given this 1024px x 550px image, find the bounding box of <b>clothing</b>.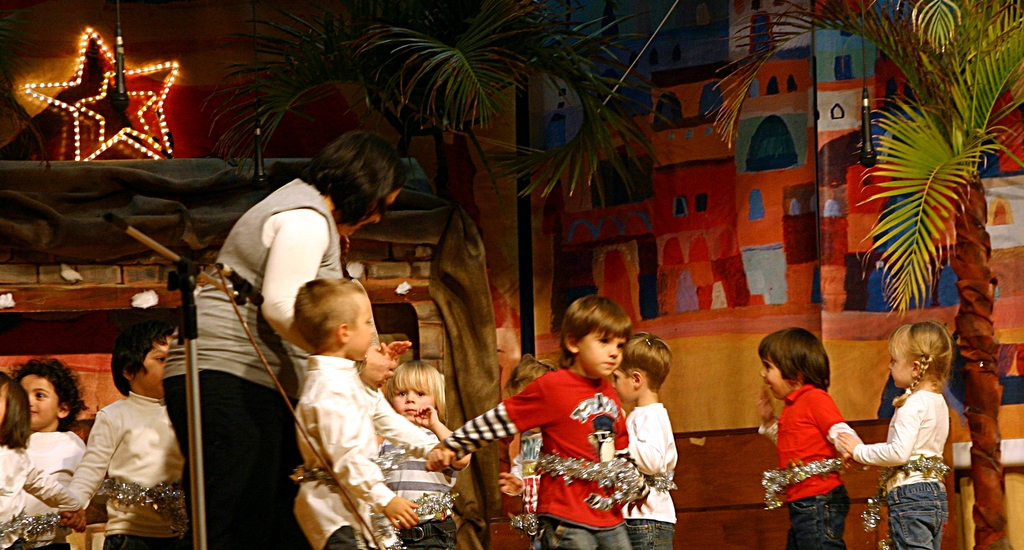
bbox=[67, 369, 179, 531].
